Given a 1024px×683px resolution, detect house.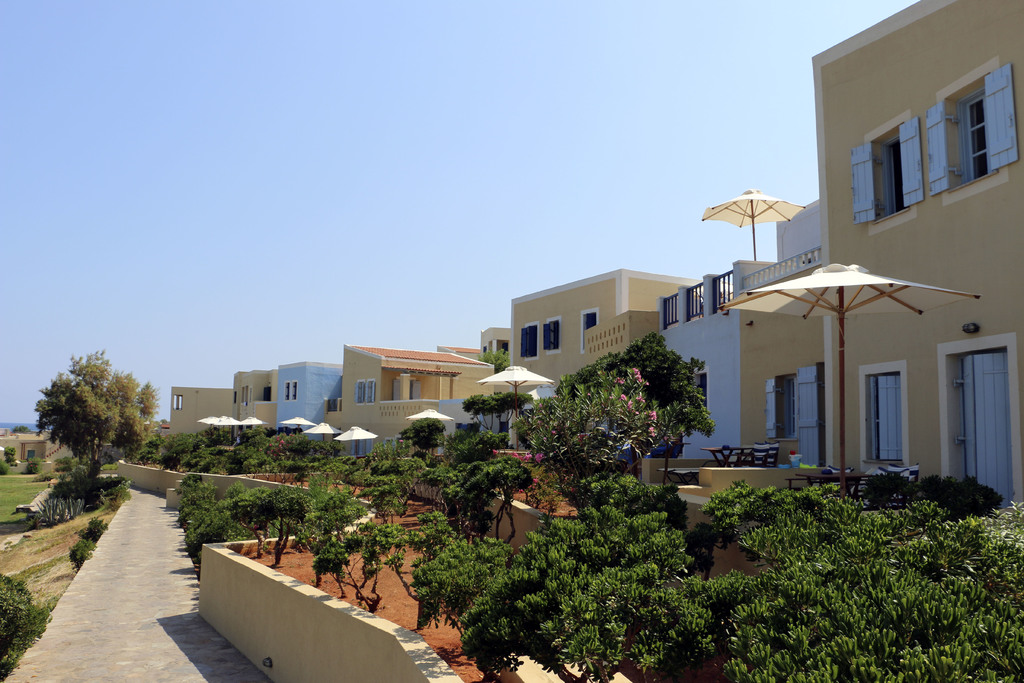
BBox(214, 372, 280, 440).
